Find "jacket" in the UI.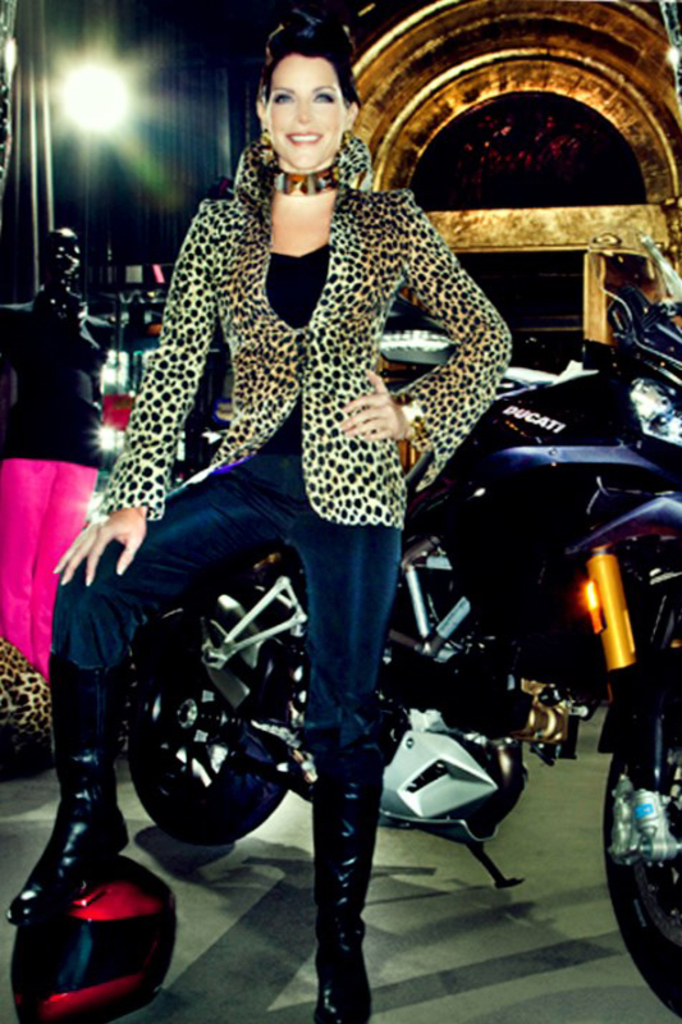
UI element at detection(116, 61, 486, 543).
